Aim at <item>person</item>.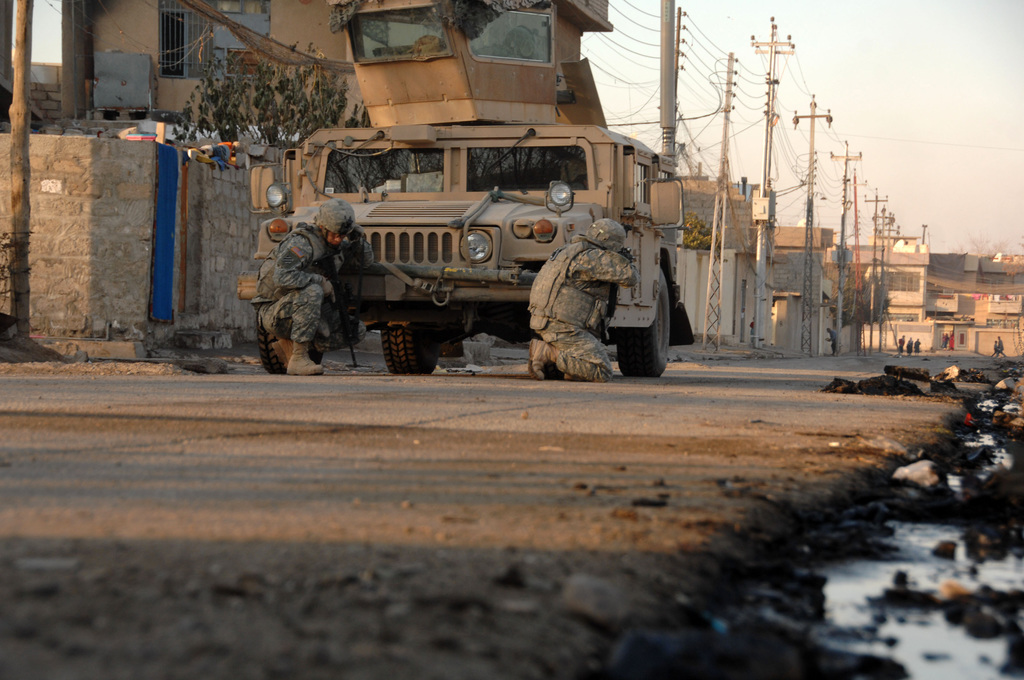
Aimed at rect(253, 184, 356, 378).
